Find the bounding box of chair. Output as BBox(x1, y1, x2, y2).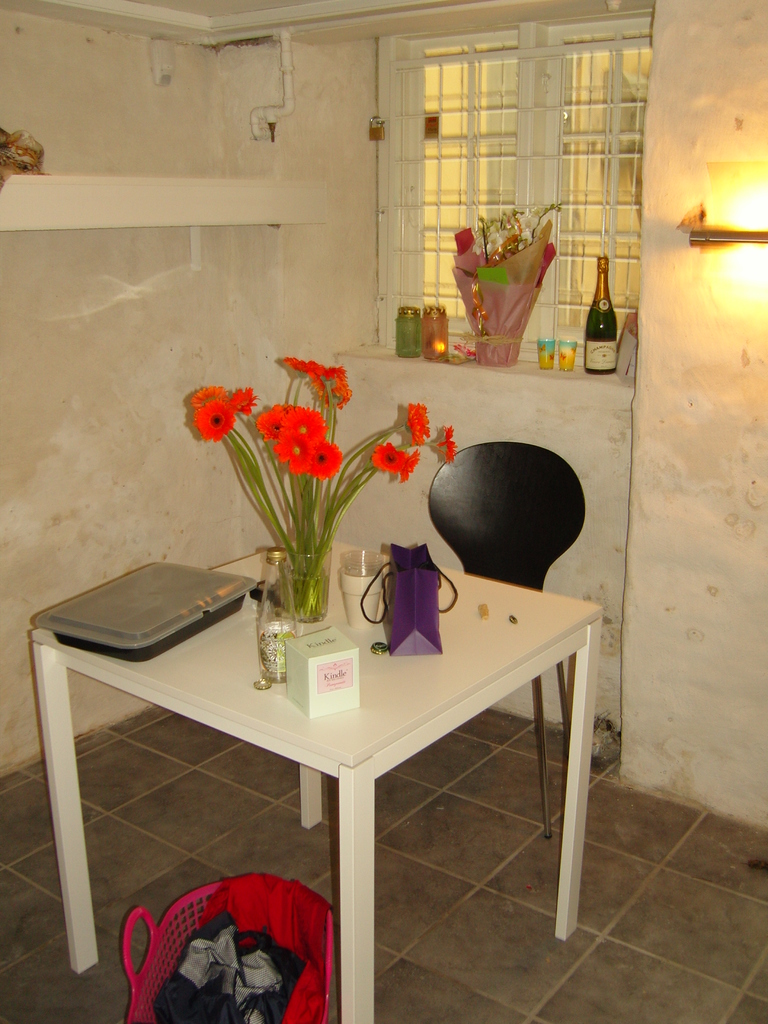
BBox(424, 436, 567, 836).
